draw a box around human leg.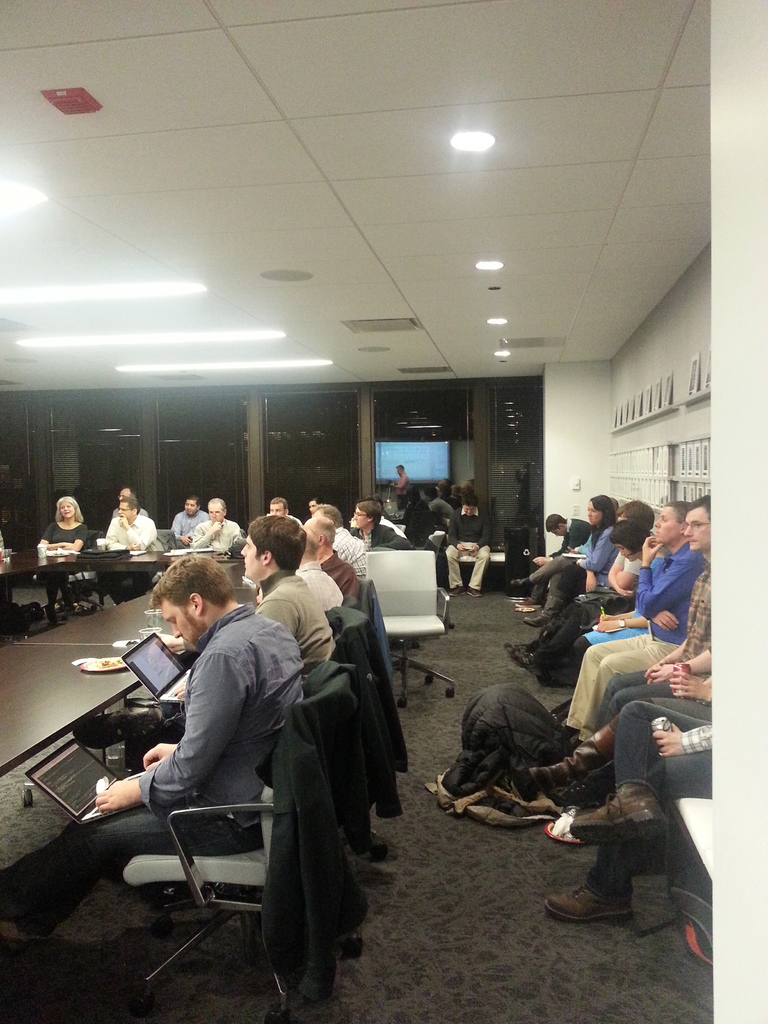
[529,709,617,793].
